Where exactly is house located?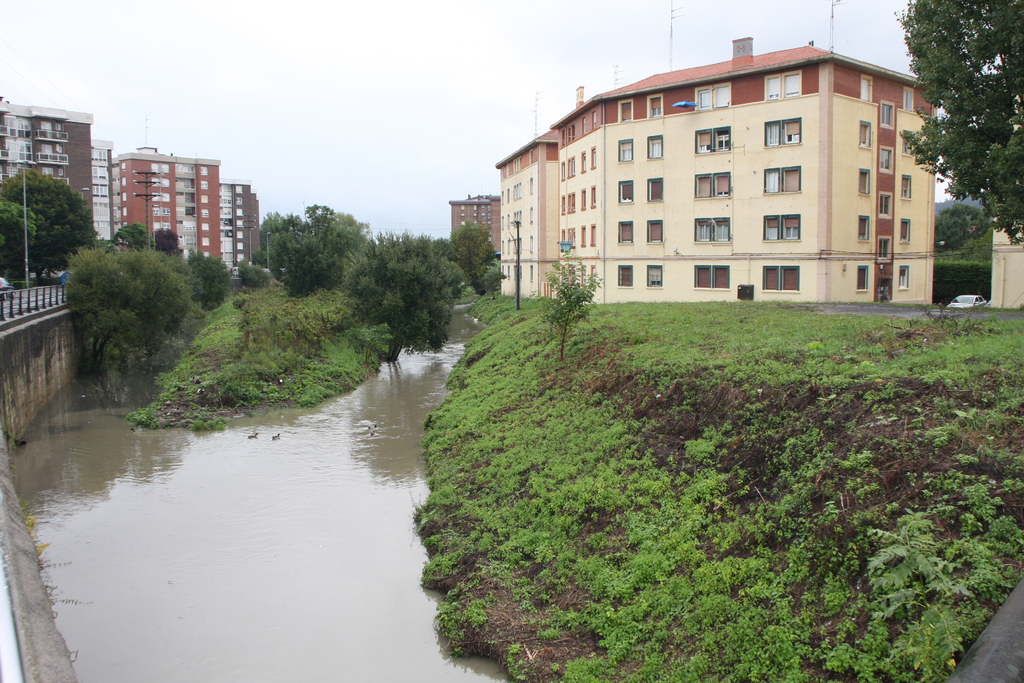
Its bounding box is [495,38,939,311].
